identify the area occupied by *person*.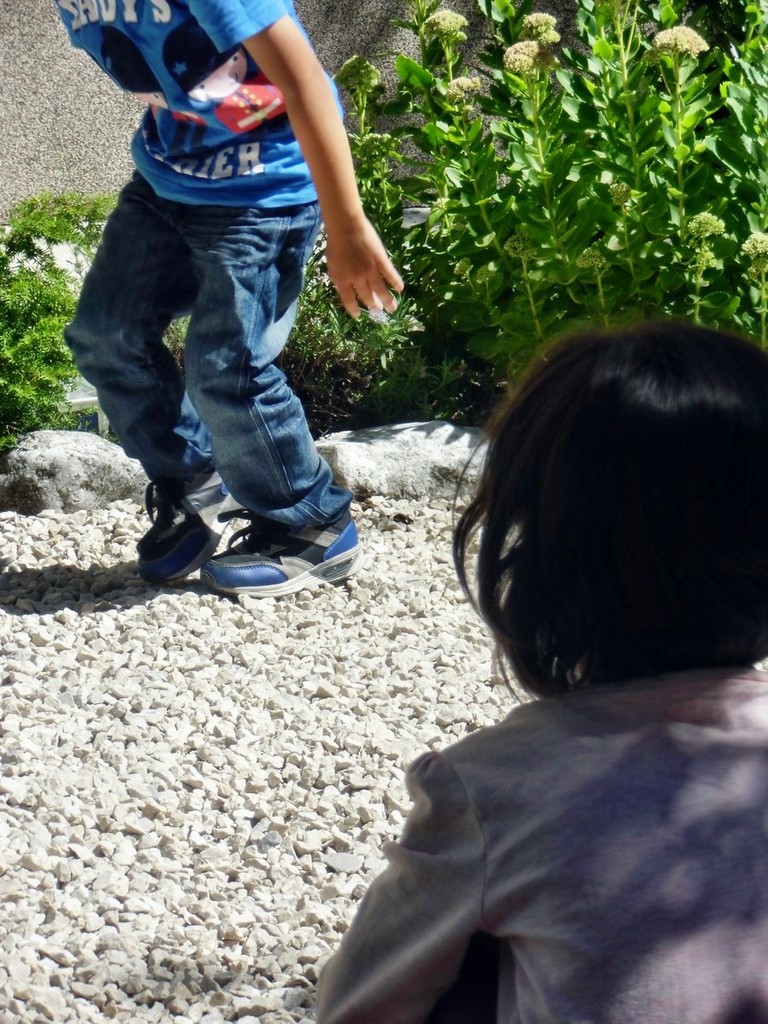
Area: x1=312 y1=318 x2=767 y2=1023.
